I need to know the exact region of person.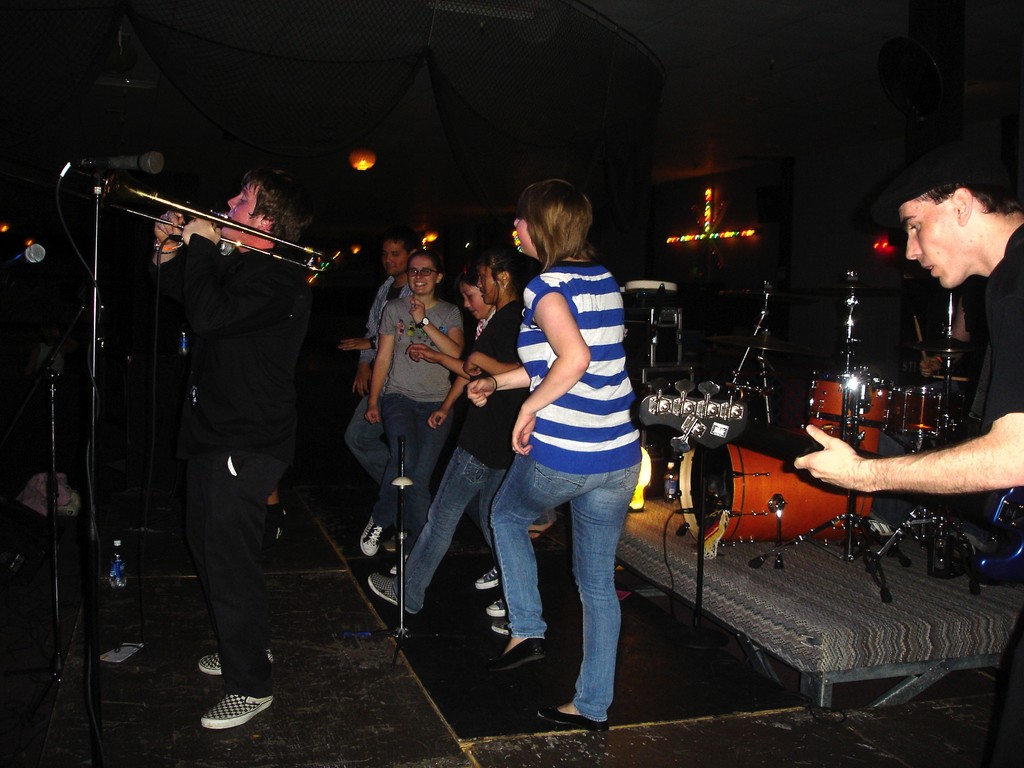
Region: select_region(341, 252, 470, 588).
